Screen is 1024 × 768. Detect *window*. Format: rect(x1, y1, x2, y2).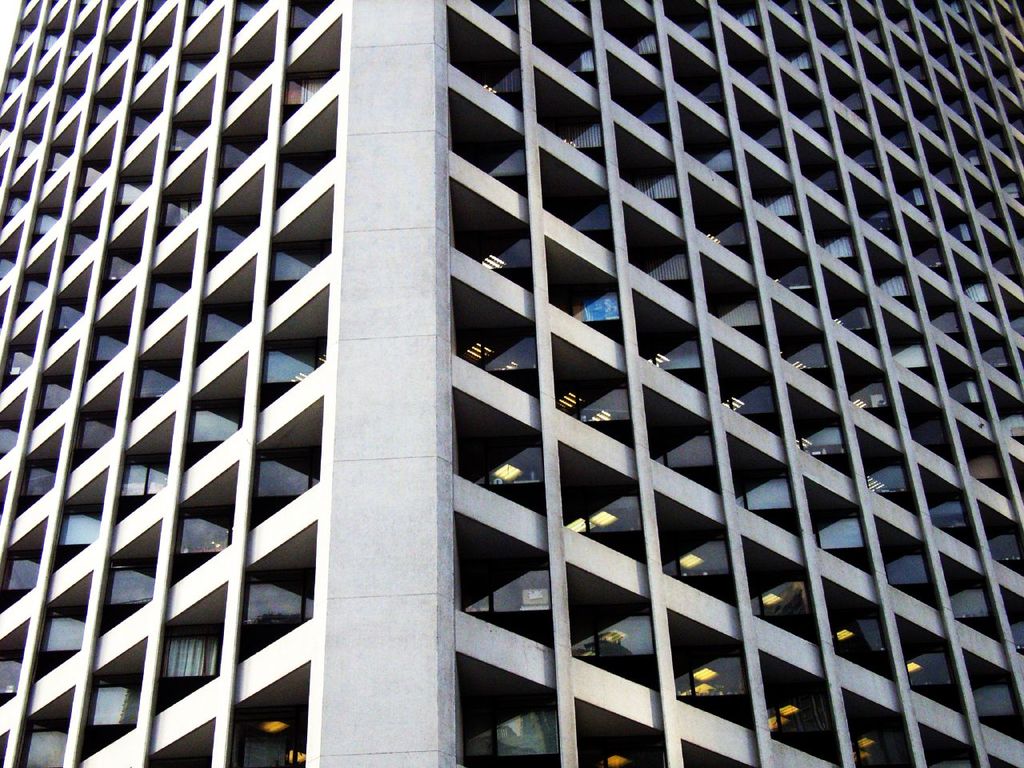
rect(810, 504, 866, 546).
